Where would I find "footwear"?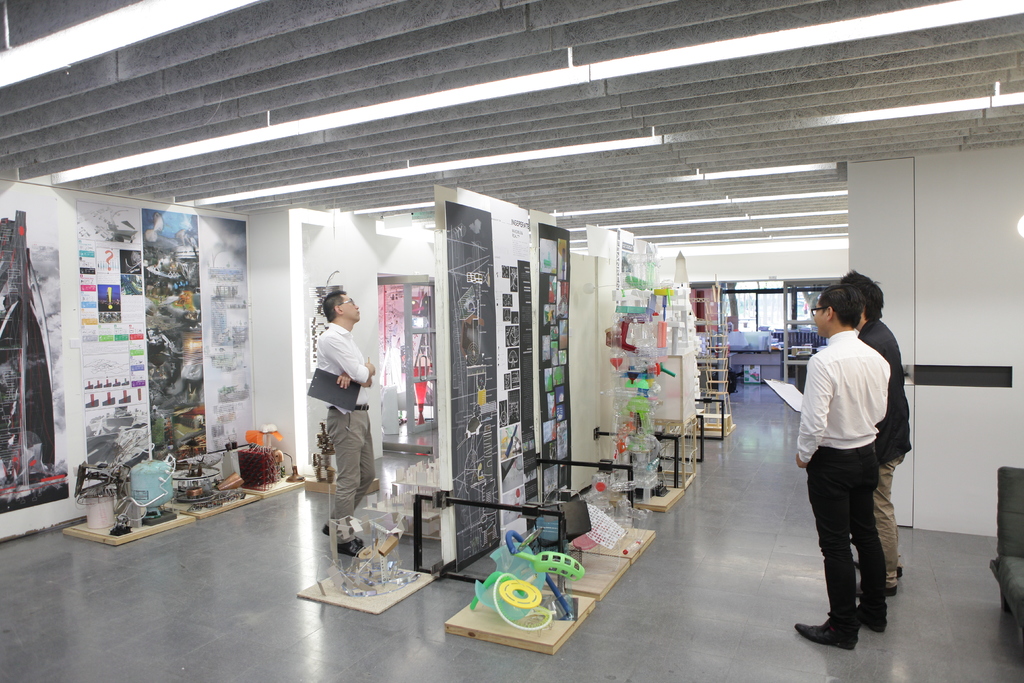
At [left=851, top=554, right=898, bottom=572].
